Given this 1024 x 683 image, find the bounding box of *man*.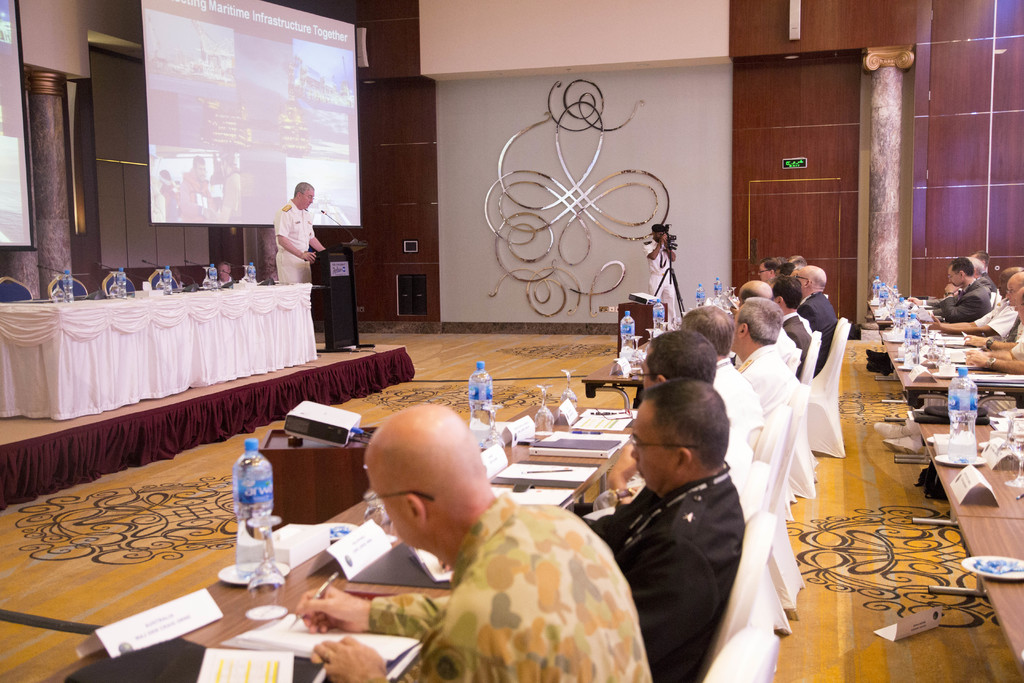
675:299:758:454.
